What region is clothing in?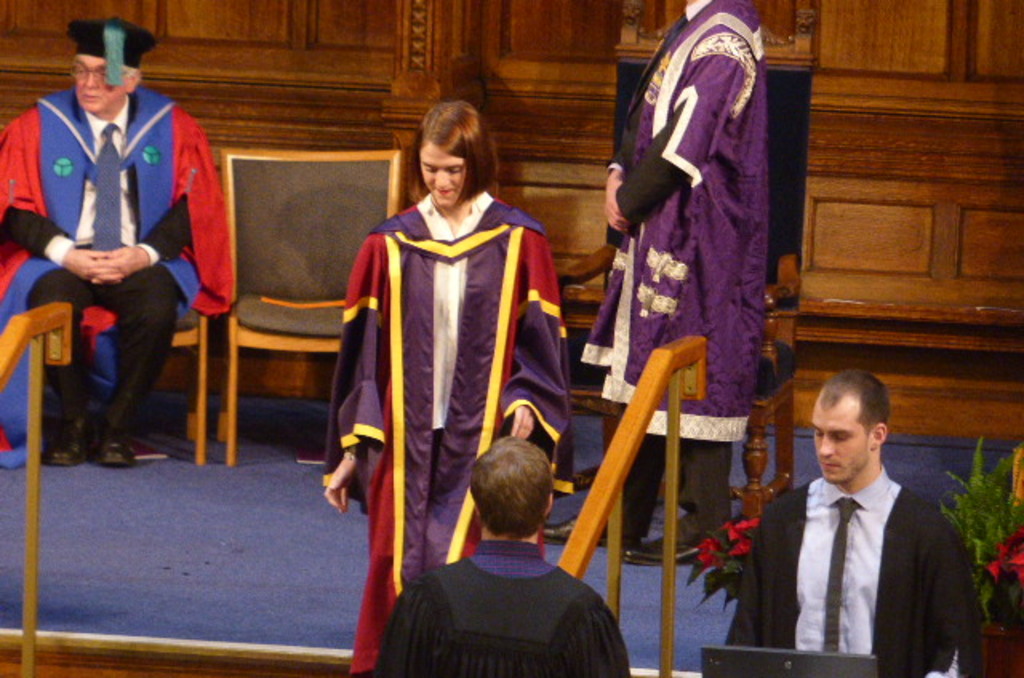
box=[720, 465, 984, 676].
